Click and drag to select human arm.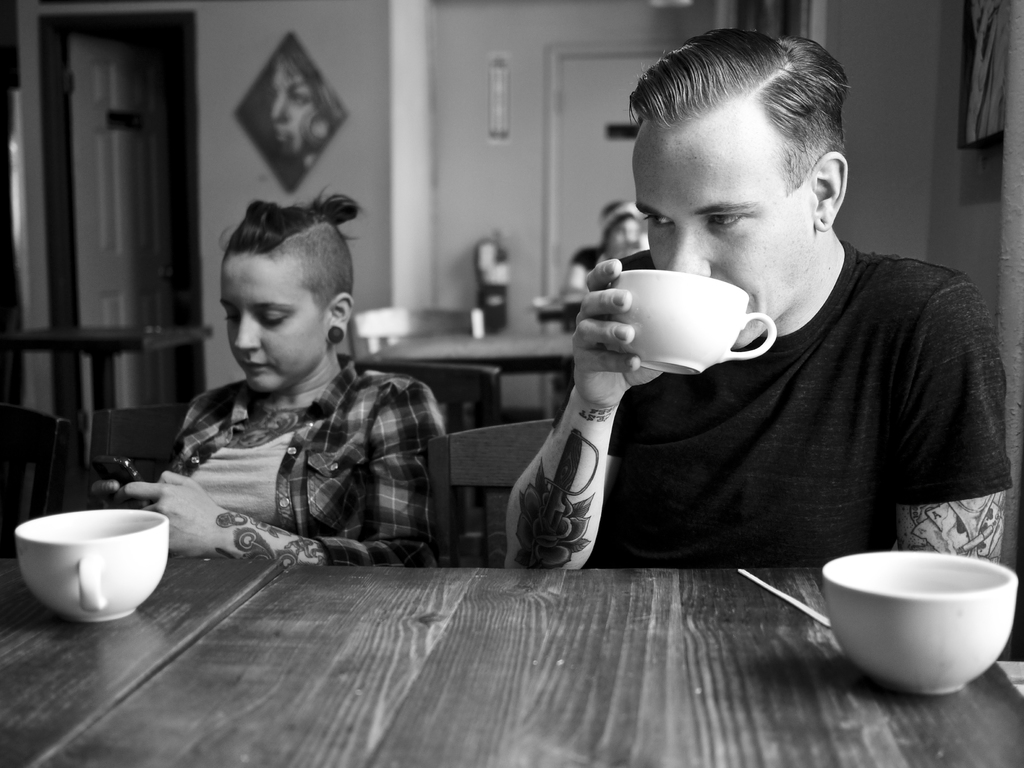
Selection: l=144, t=370, r=472, b=576.
